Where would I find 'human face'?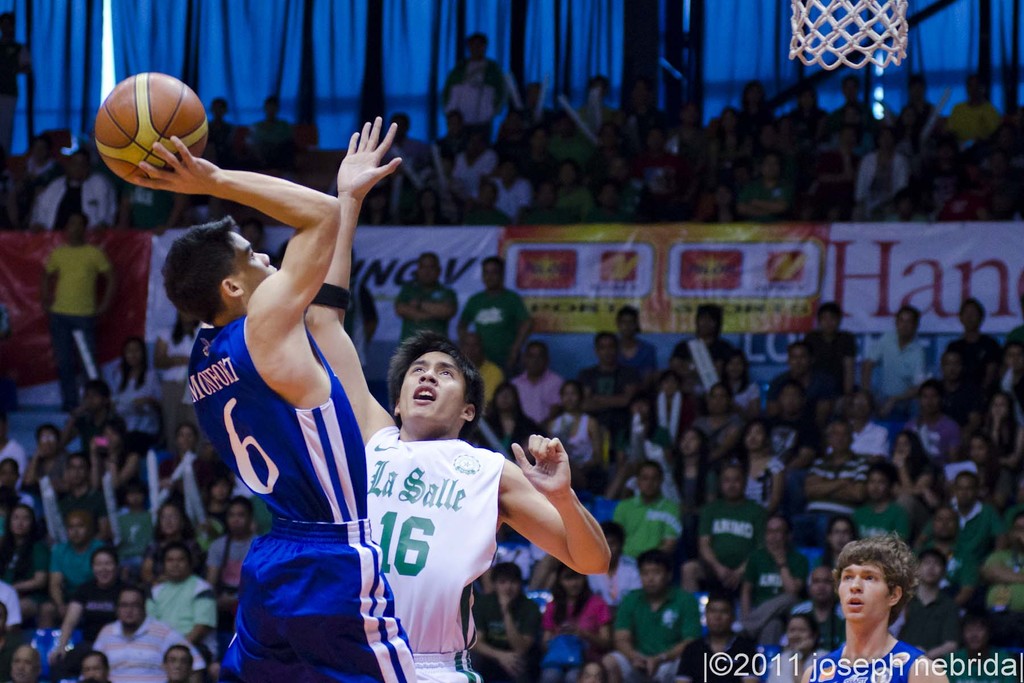
At detection(560, 381, 581, 407).
